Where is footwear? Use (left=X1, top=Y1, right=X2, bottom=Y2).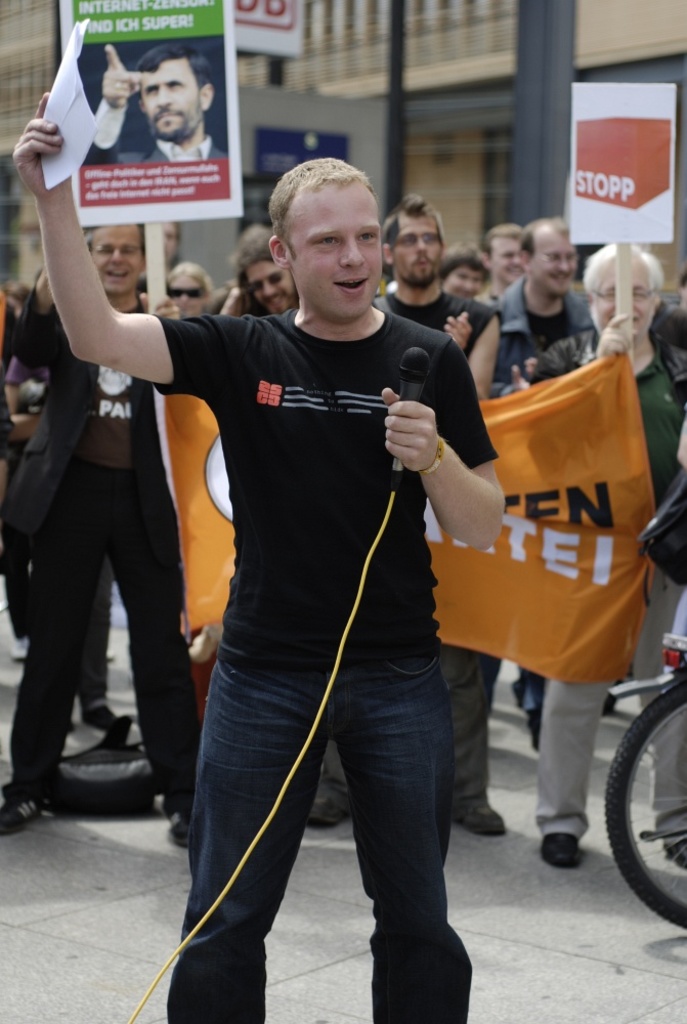
(left=80, top=700, right=128, bottom=730).
